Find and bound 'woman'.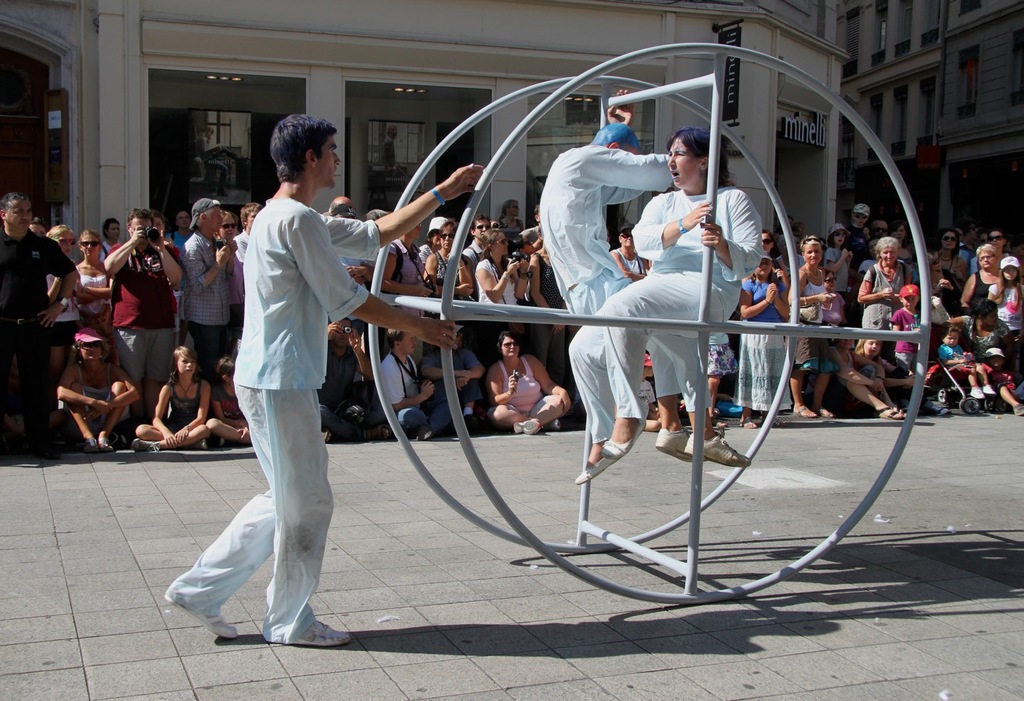
Bound: Rect(129, 348, 220, 447).
